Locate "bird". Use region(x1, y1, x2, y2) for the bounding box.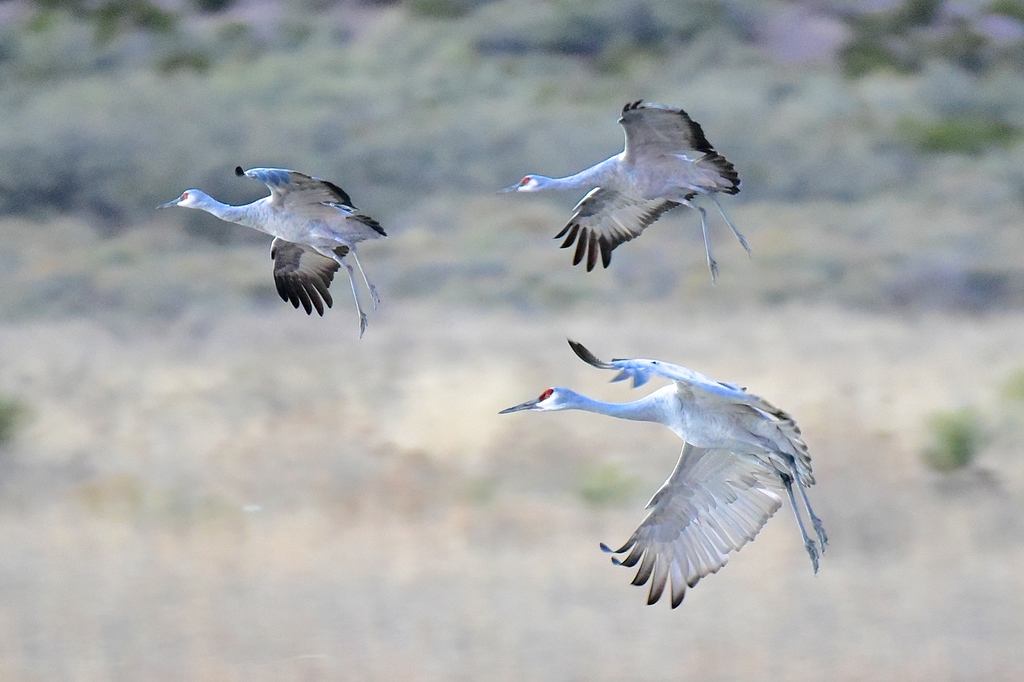
region(497, 98, 755, 288).
